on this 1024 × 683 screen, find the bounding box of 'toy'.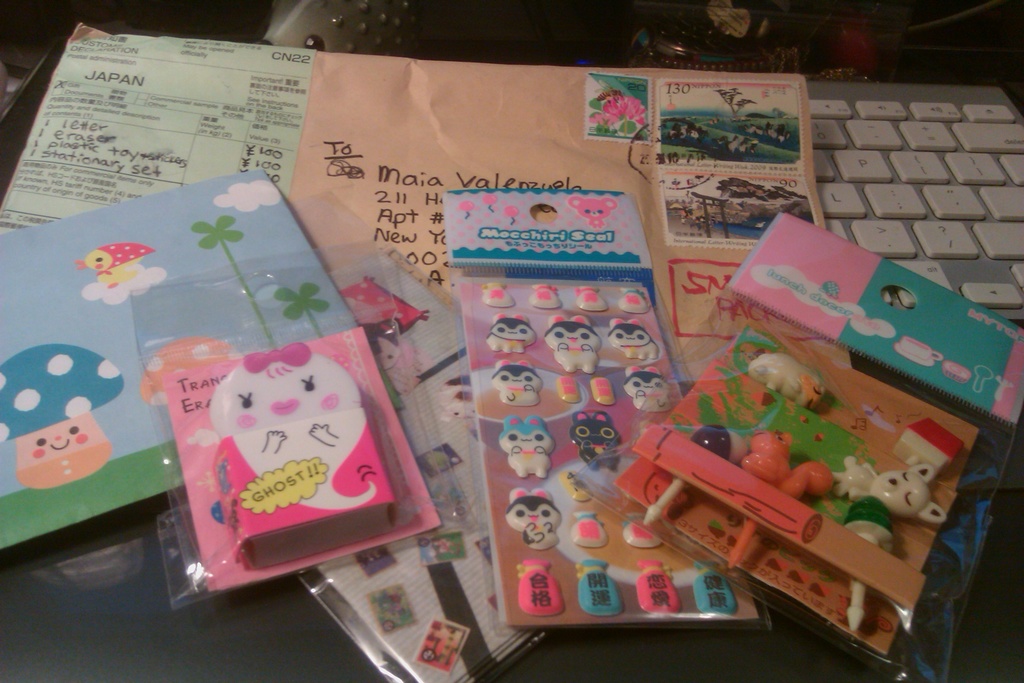
Bounding box: box=[616, 288, 649, 315].
